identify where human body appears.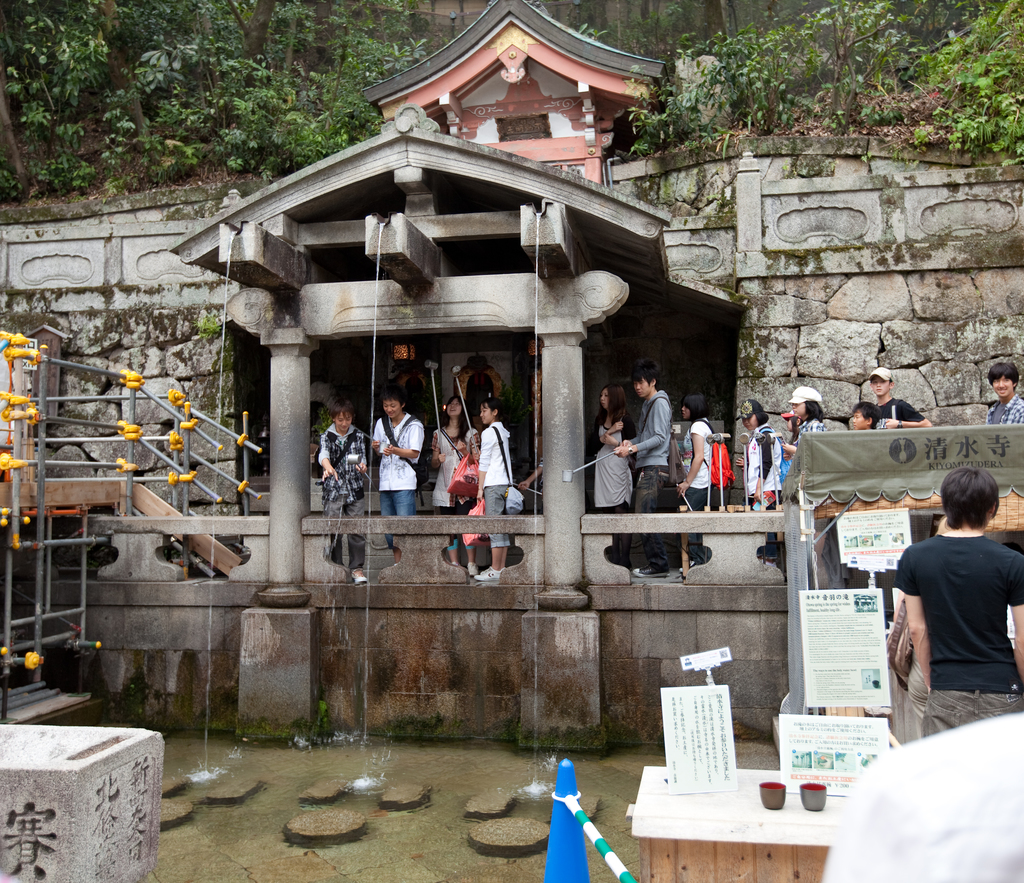
Appears at region(614, 391, 675, 517).
